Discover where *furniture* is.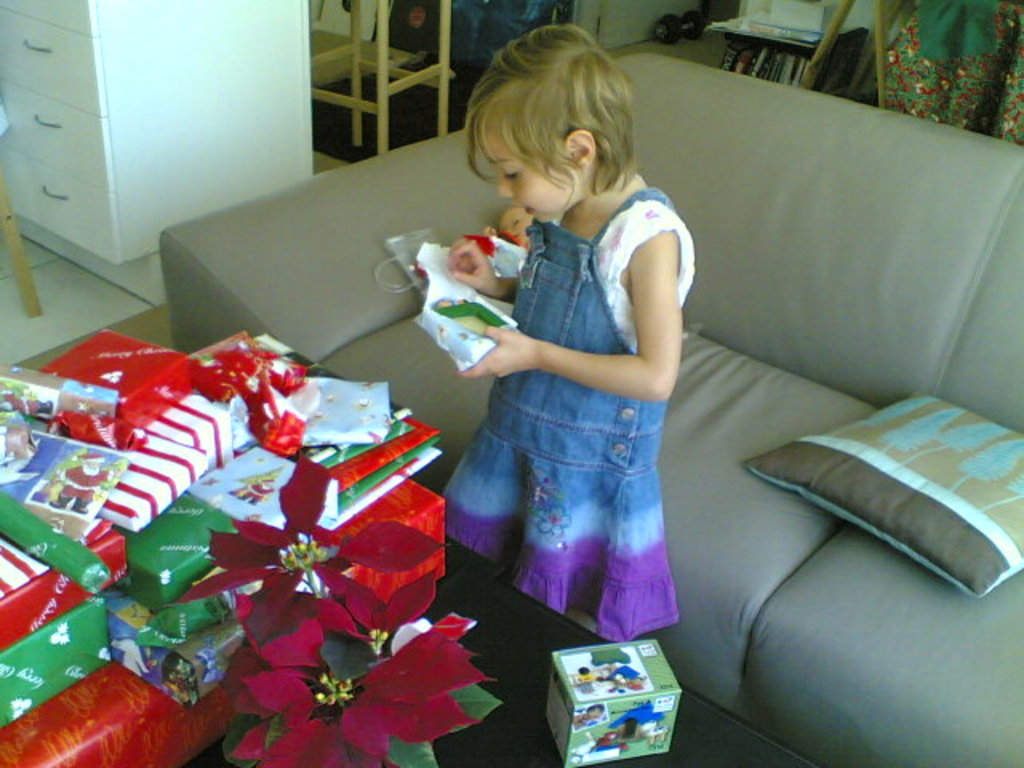
Discovered at {"left": 178, "top": 533, "right": 808, "bottom": 766}.
